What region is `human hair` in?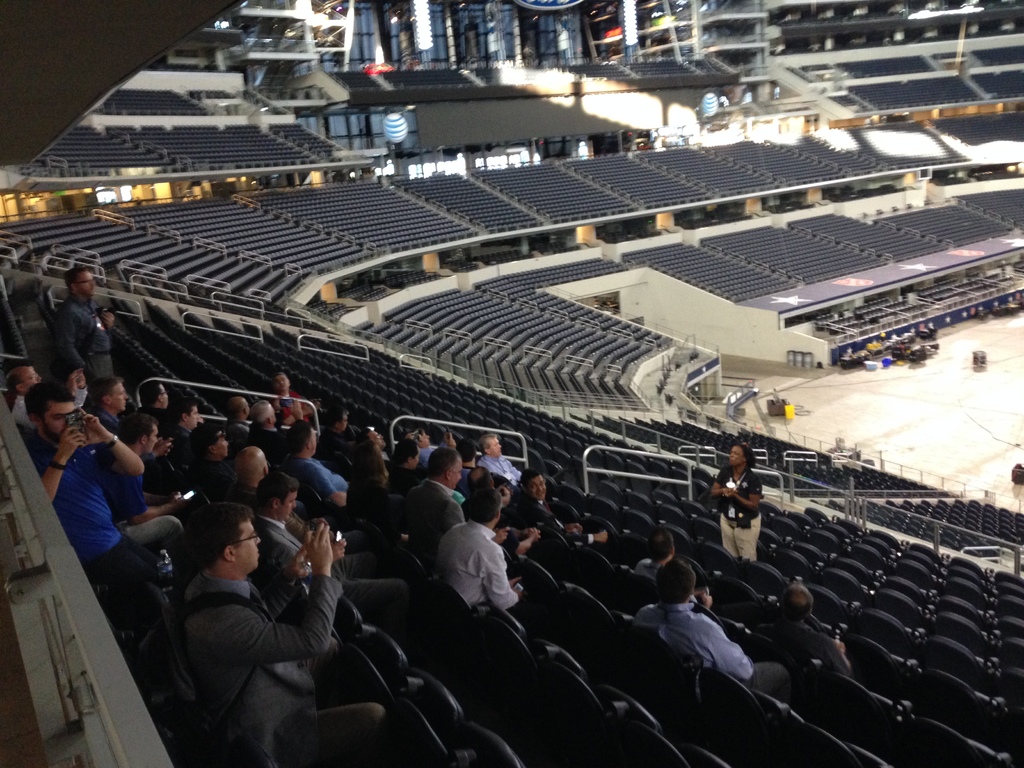
<region>248, 399, 273, 426</region>.
